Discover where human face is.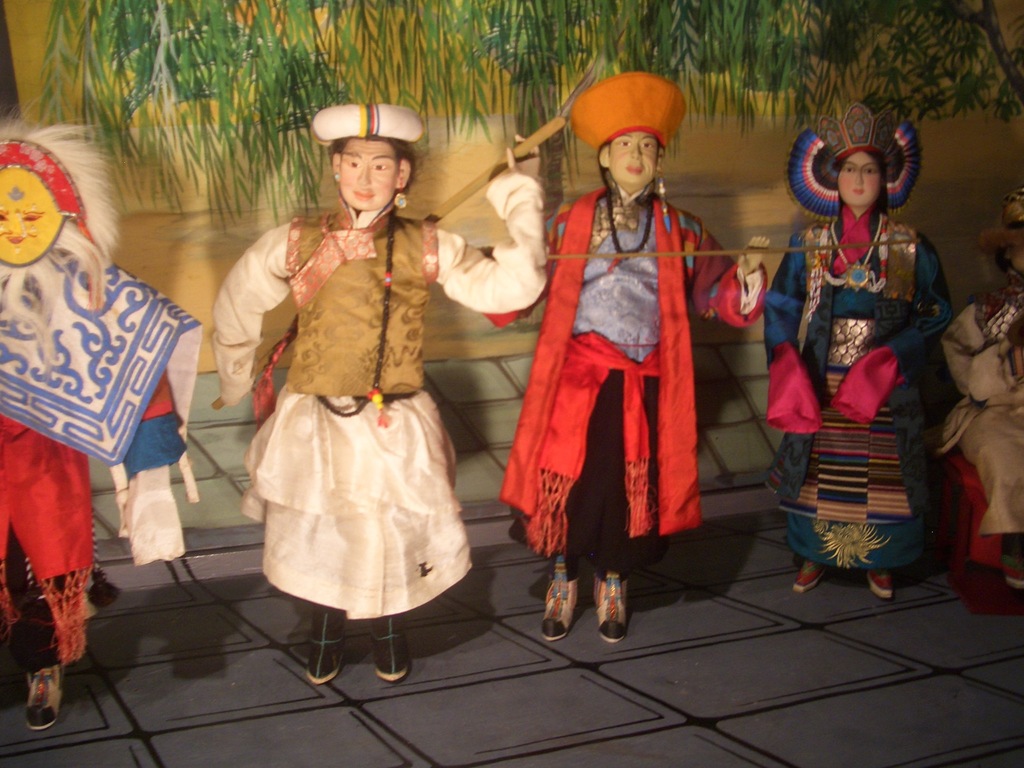
Discovered at left=340, top=140, right=399, bottom=207.
